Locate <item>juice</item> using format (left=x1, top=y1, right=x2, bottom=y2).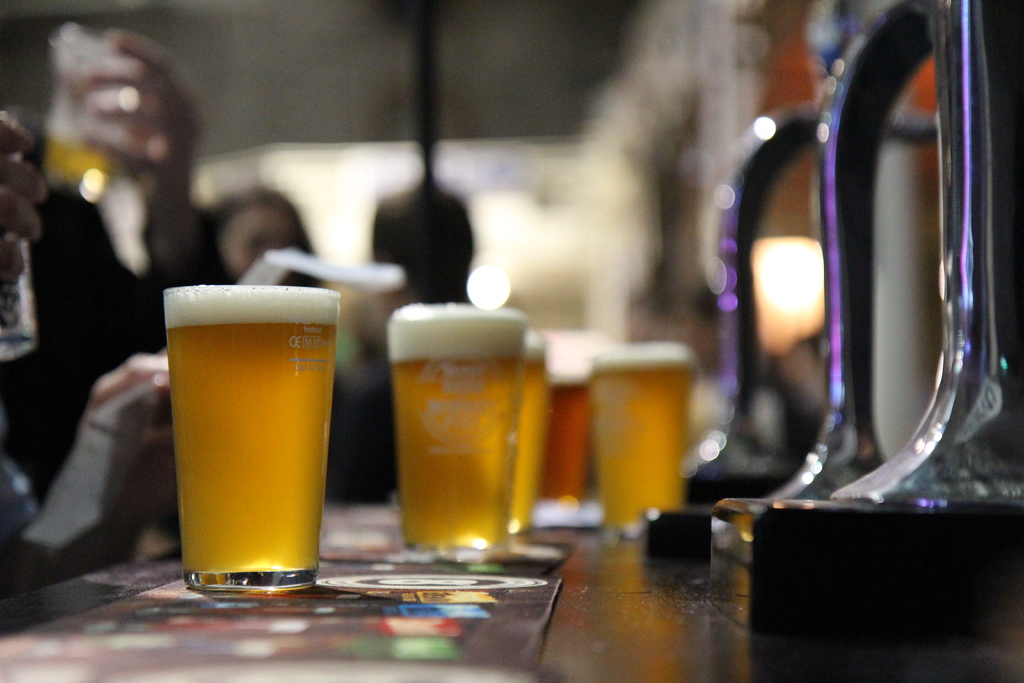
(left=384, top=296, right=529, bottom=552).
